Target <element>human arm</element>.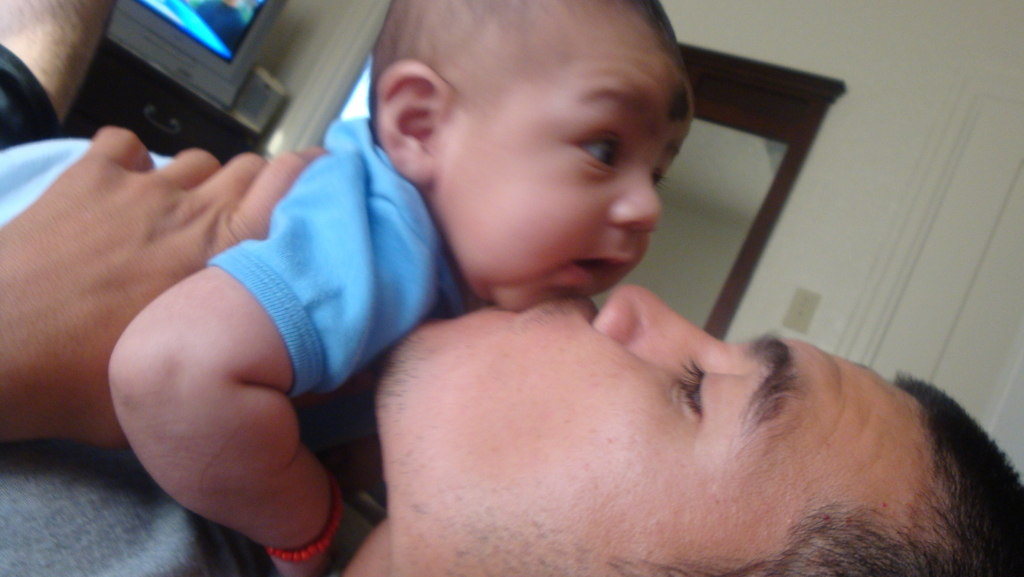
Target region: (x1=0, y1=115, x2=323, y2=479).
